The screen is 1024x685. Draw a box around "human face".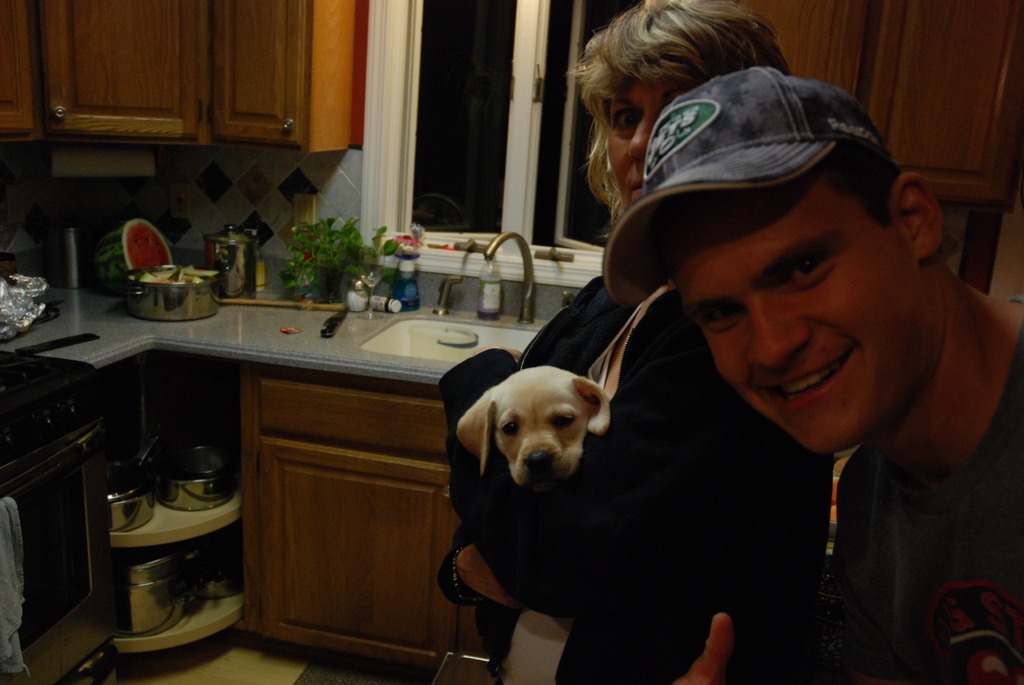
609,80,676,201.
